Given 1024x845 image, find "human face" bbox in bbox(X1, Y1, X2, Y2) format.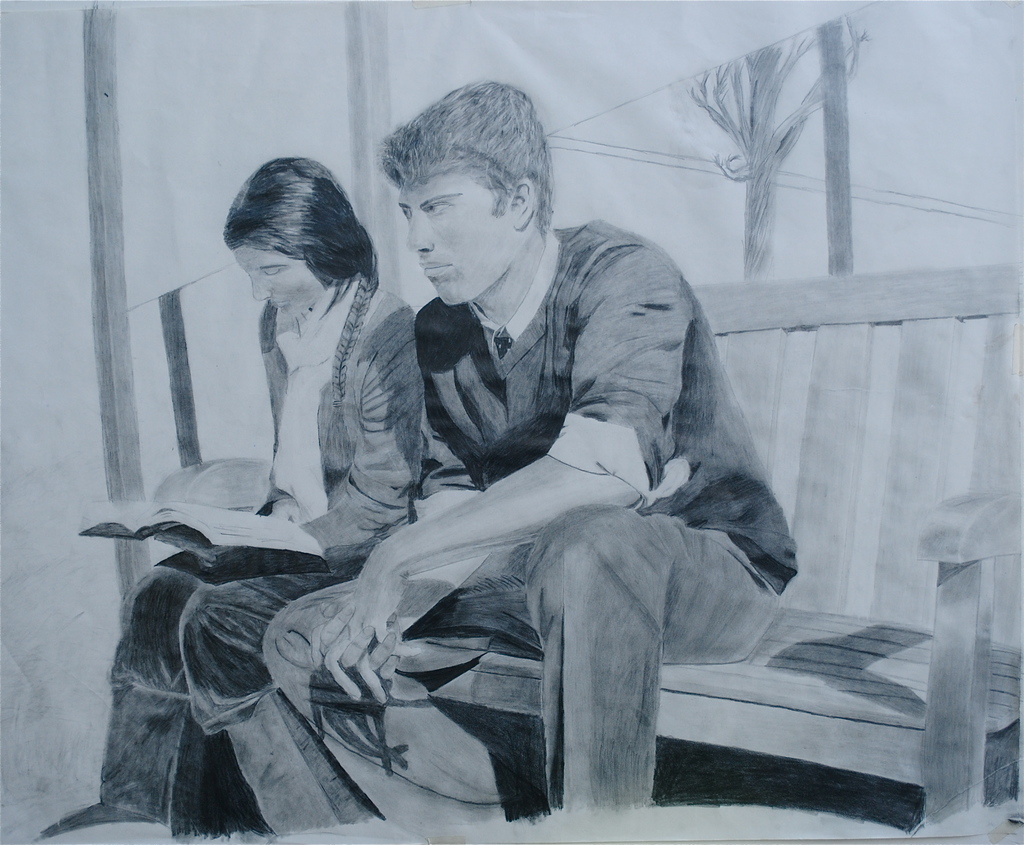
bbox(232, 247, 321, 320).
